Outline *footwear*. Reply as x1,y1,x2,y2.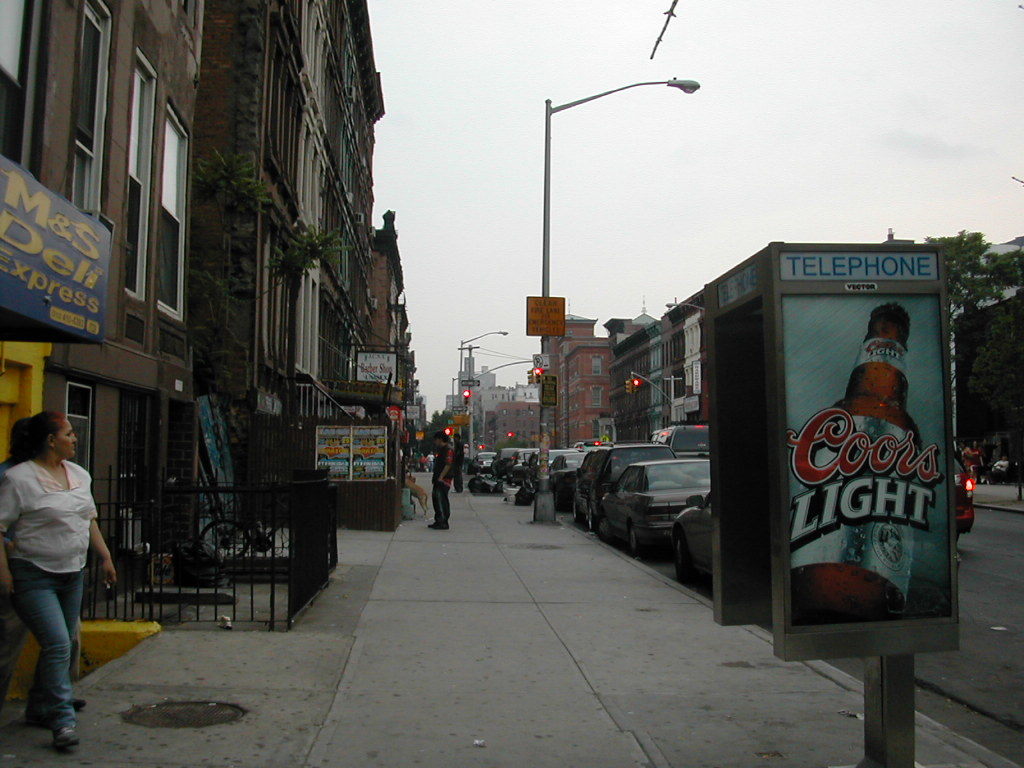
23,696,87,717.
